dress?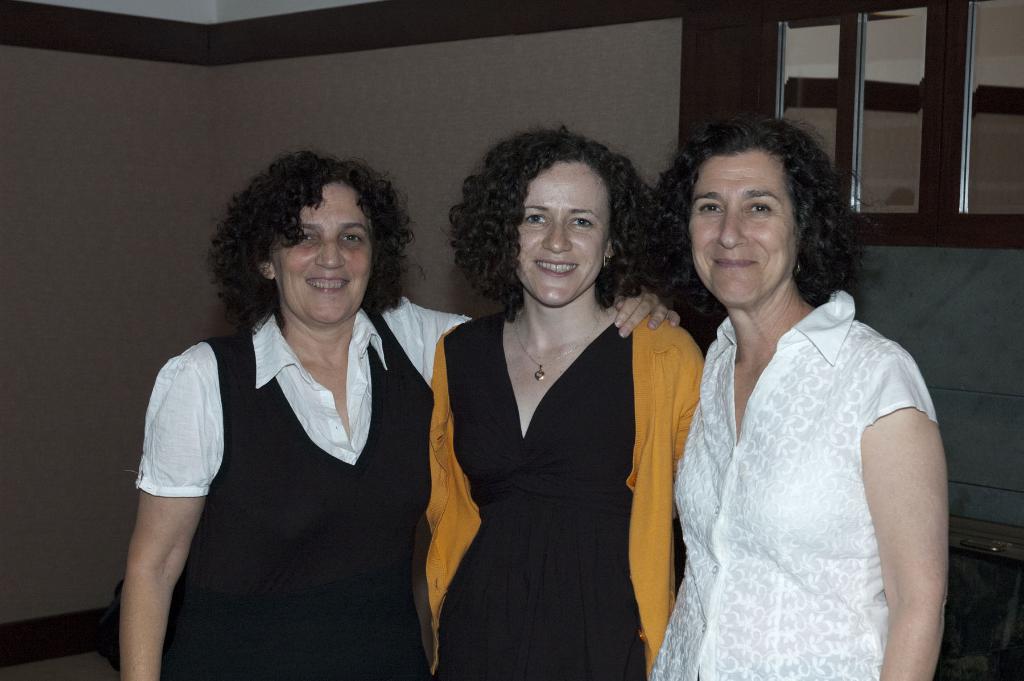
pyautogui.locateOnScreen(426, 246, 664, 679)
